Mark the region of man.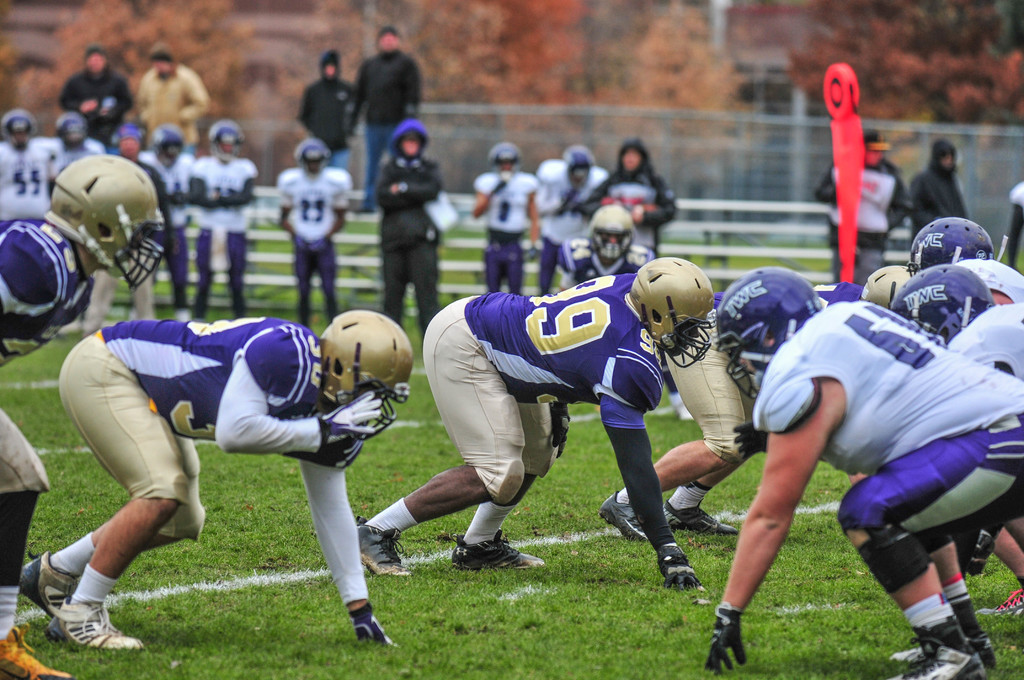
Region: bbox=(47, 108, 99, 174).
